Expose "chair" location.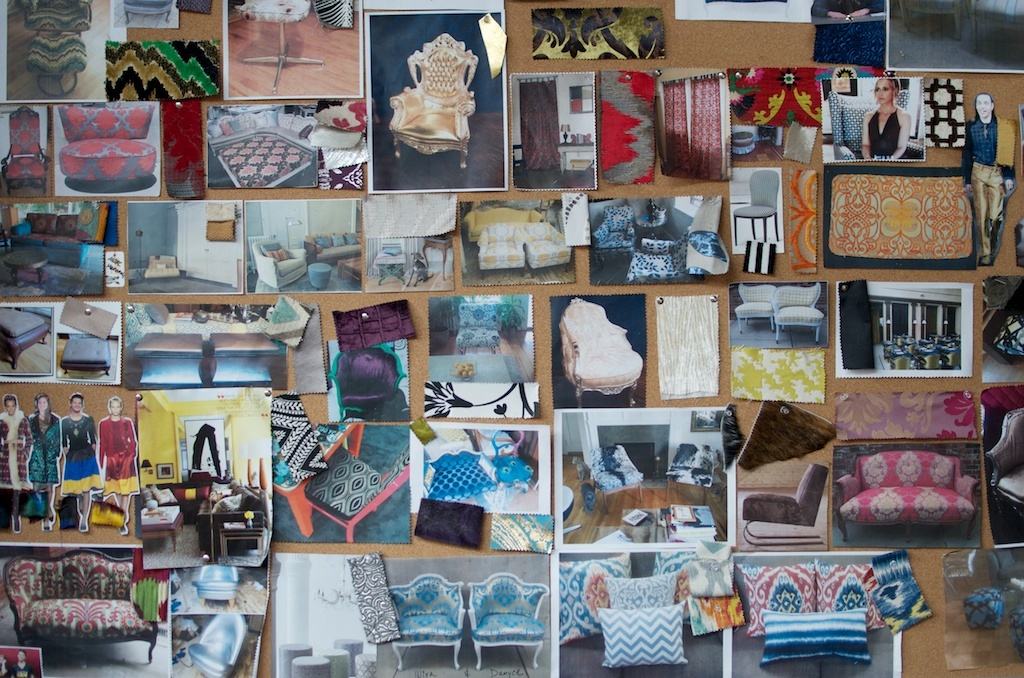
Exposed at (x1=453, y1=299, x2=499, y2=349).
